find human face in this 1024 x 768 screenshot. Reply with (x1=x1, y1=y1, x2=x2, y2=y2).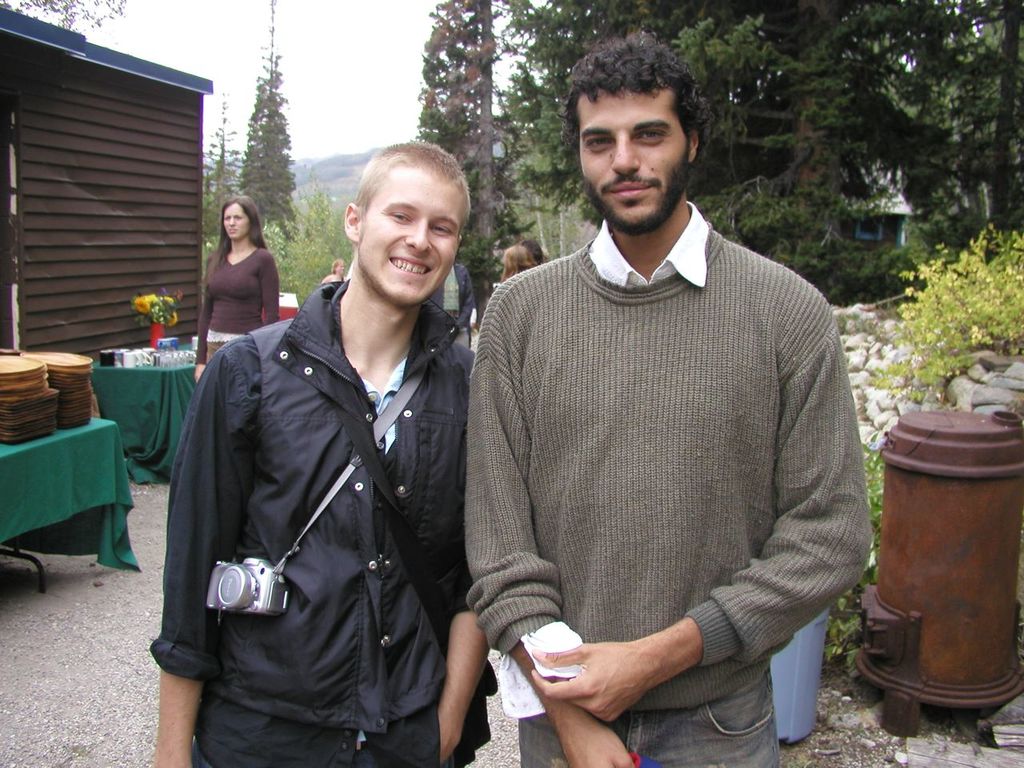
(x1=578, y1=87, x2=690, y2=223).
